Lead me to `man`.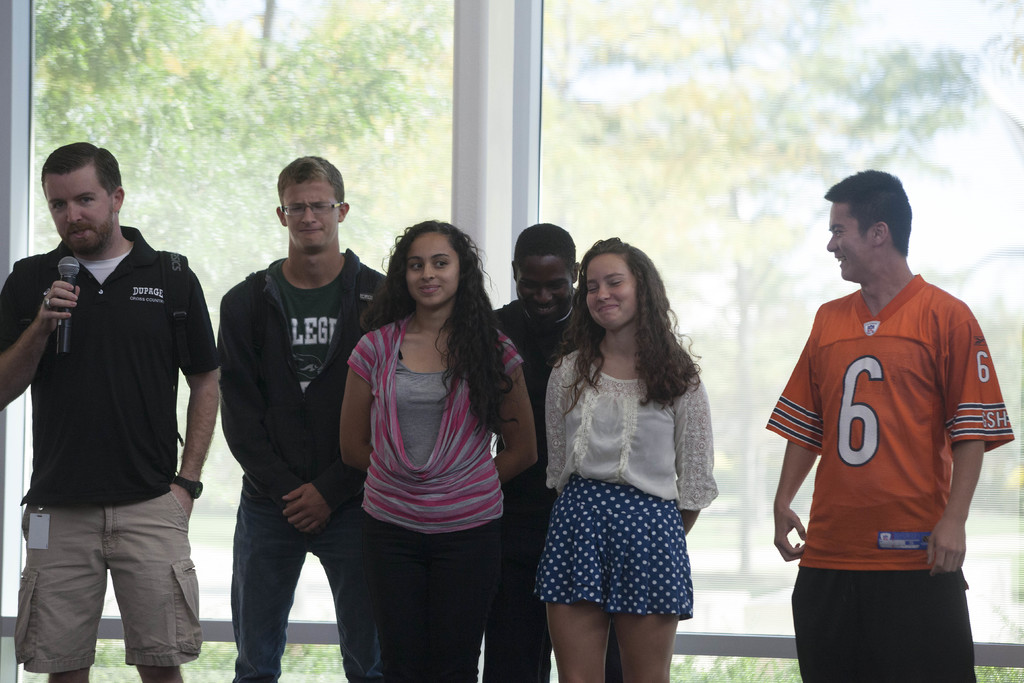
Lead to [x1=0, y1=142, x2=219, y2=682].
